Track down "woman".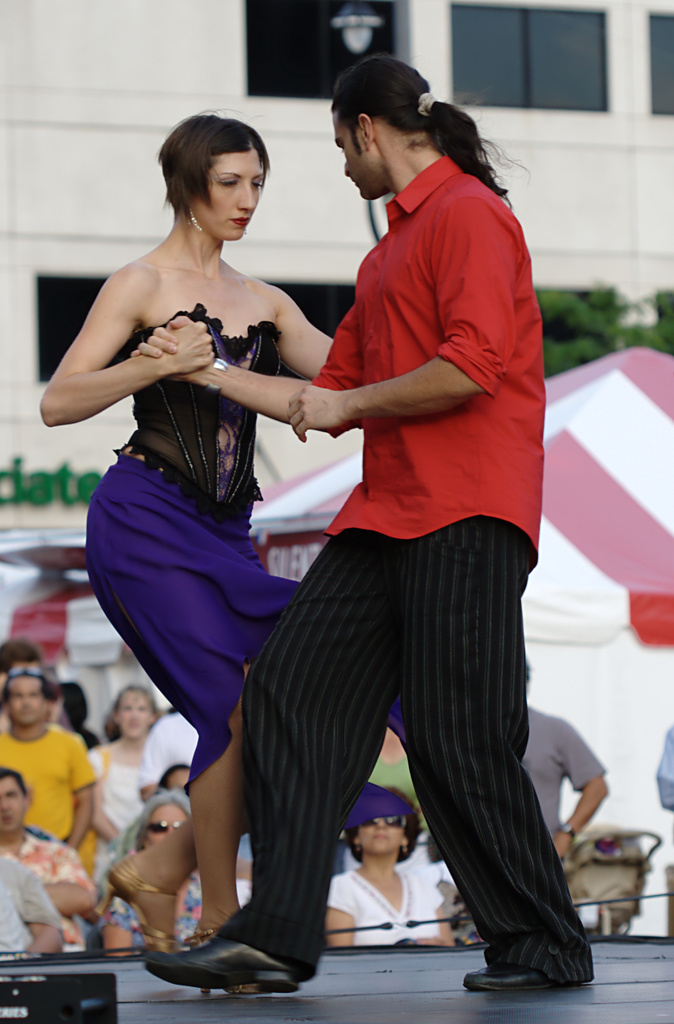
Tracked to 60,122,367,936.
